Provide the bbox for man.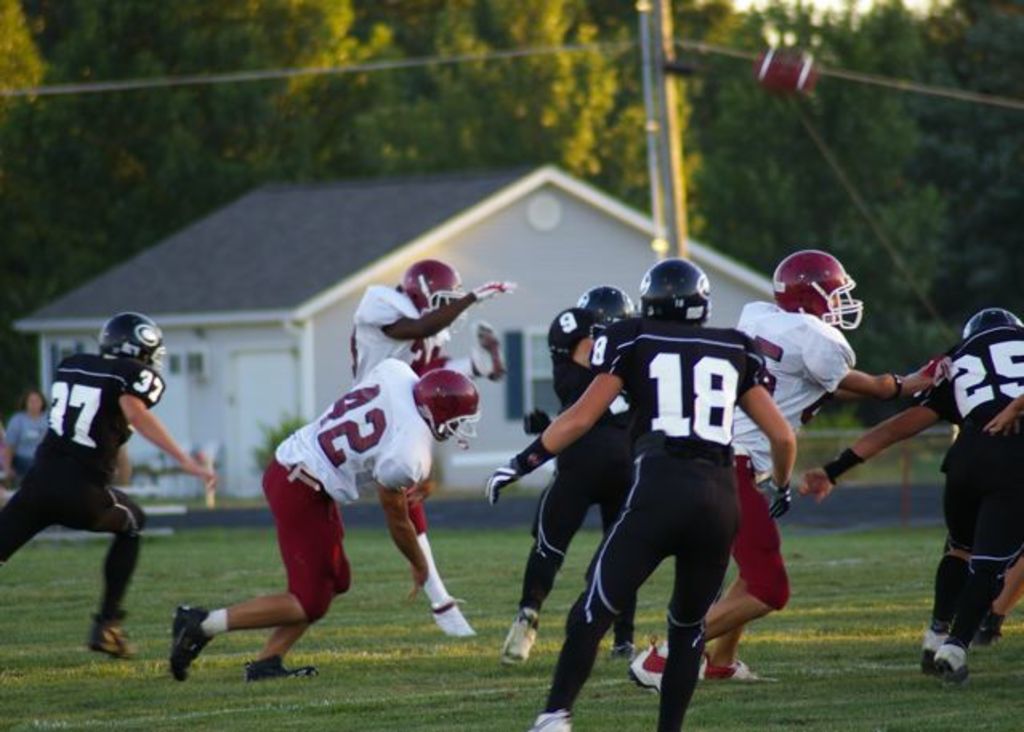
168, 357, 478, 682.
